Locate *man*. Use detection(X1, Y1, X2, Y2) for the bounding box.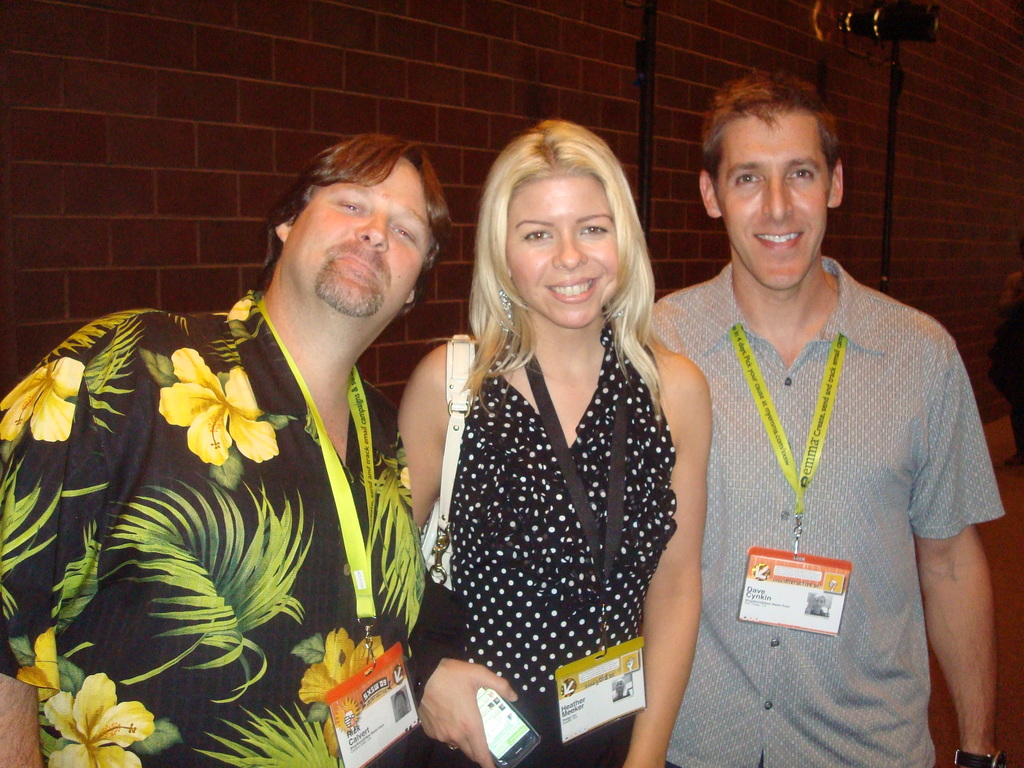
detection(0, 129, 454, 767).
